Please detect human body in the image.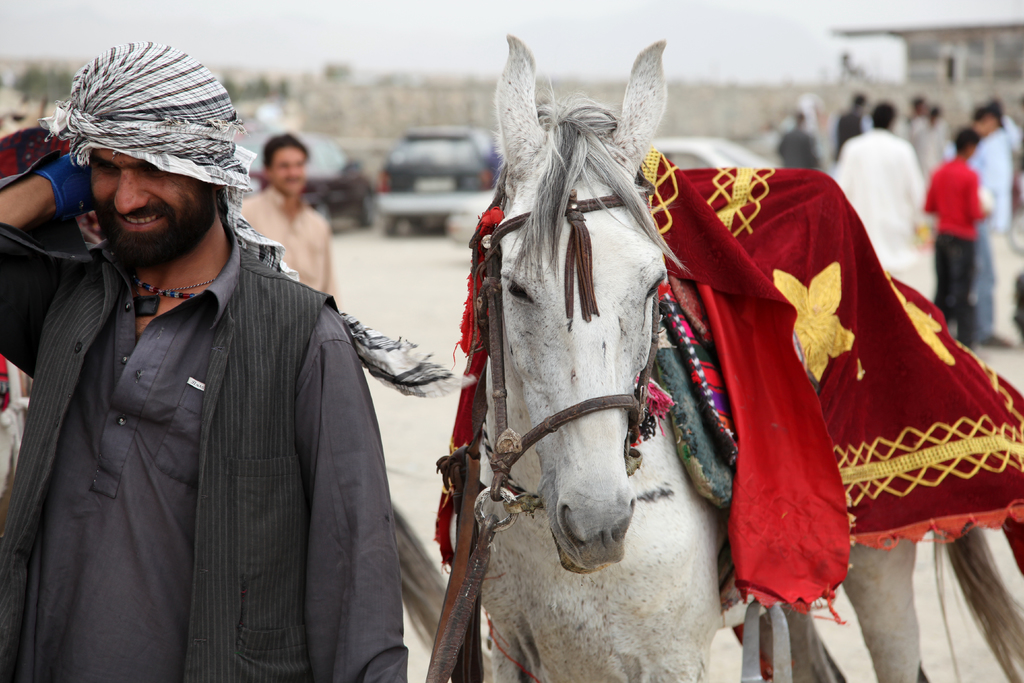
region(1, 43, 421, 682).
